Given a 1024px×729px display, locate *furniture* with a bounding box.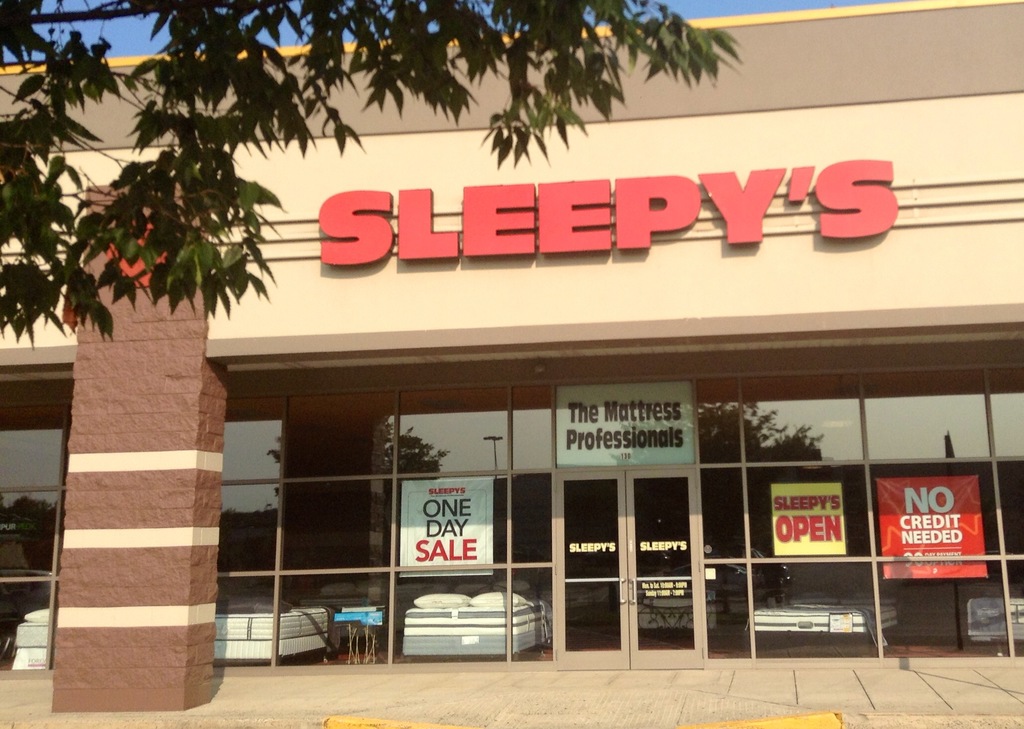
Located: 744,590,900,648.
